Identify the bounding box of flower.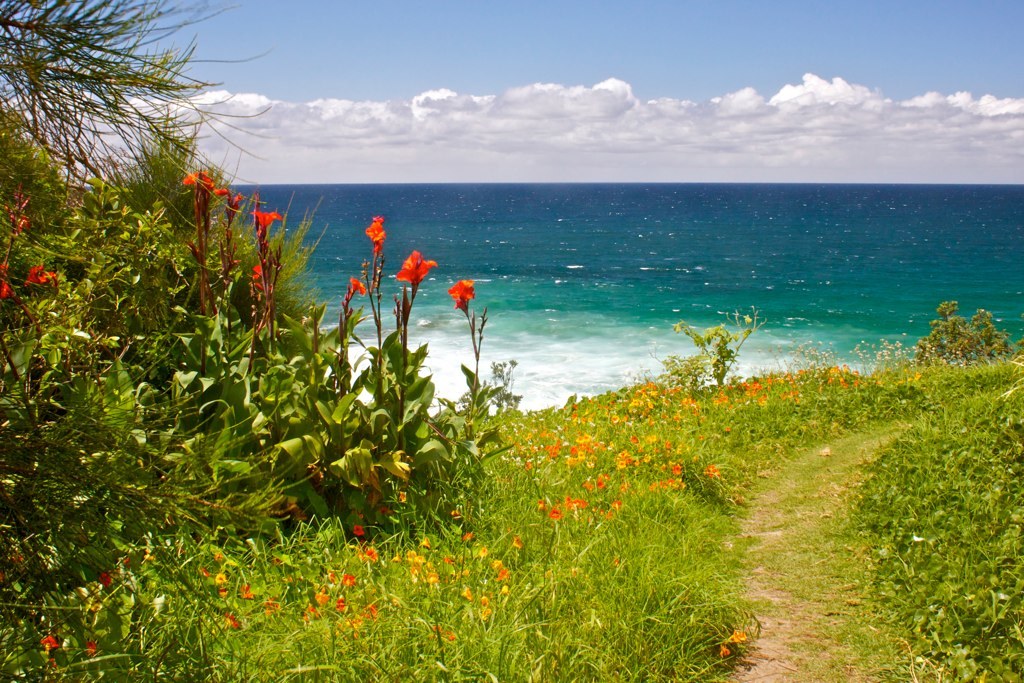
region(122, 557, 129, 564).
